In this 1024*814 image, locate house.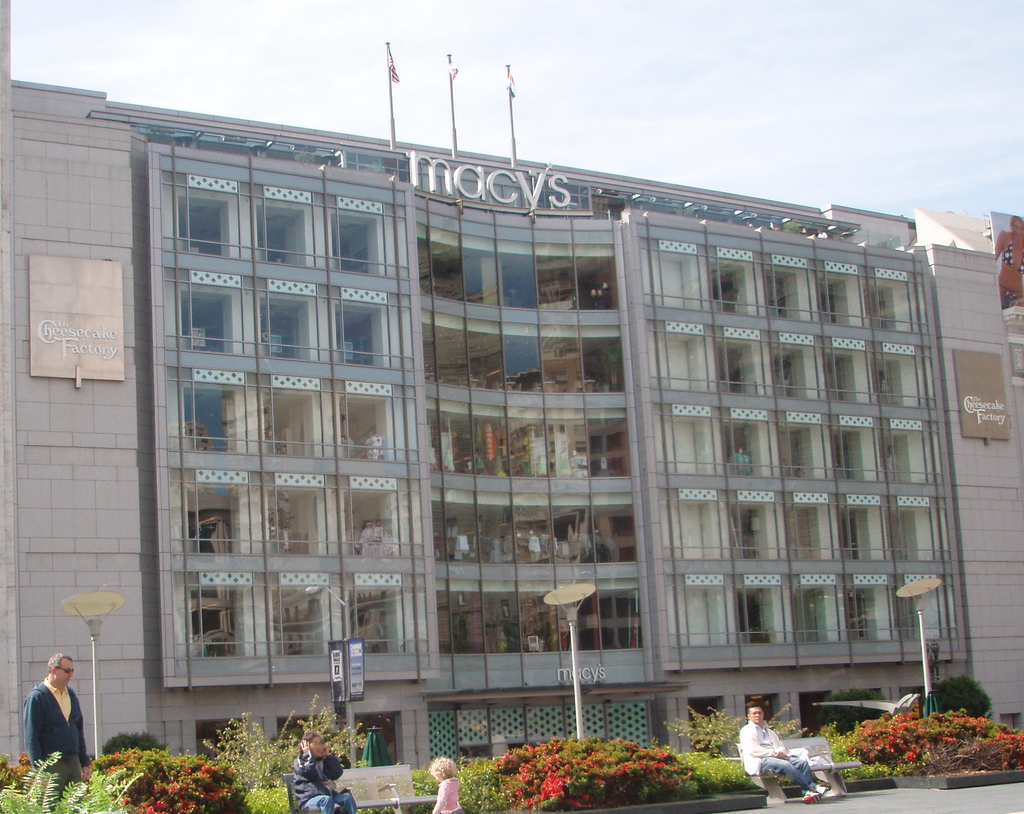
Bounding box: [x1=0, y1=7, x2=1023, y2=765].
